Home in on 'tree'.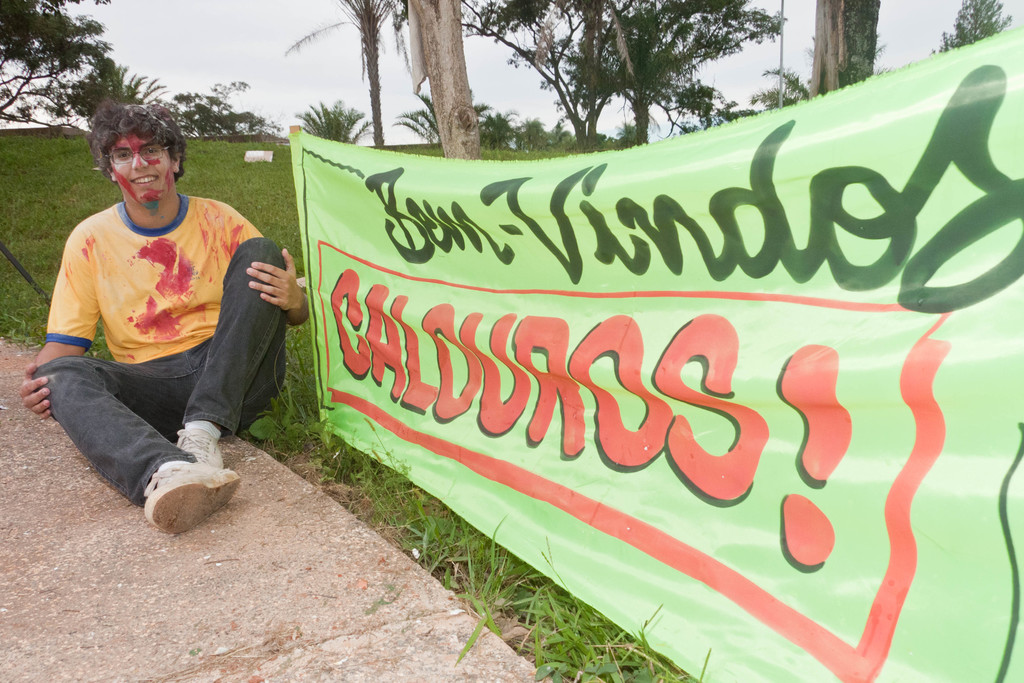
Homed in at detection(283, 2, 413, 151).
